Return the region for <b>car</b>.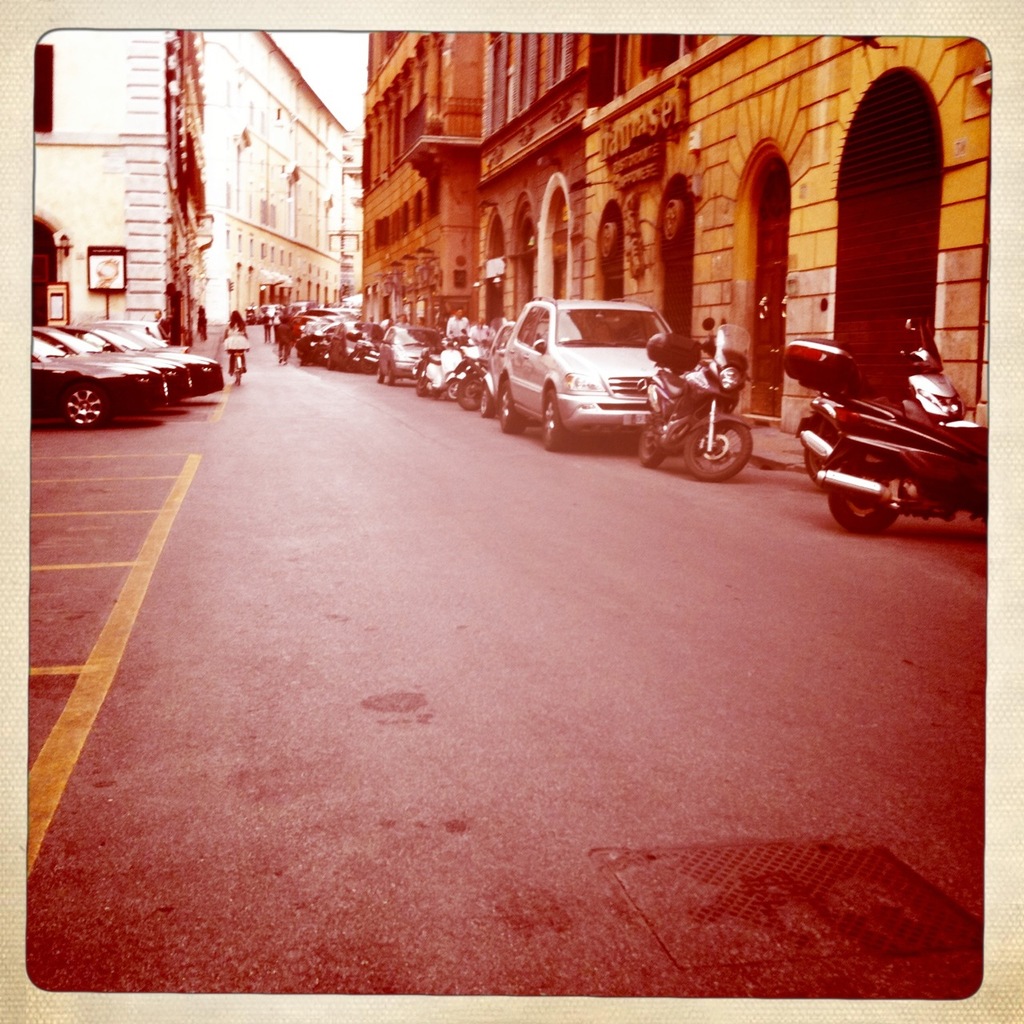
{"left": 469, "top": 304, "right": 730, "bottom": 449}.
